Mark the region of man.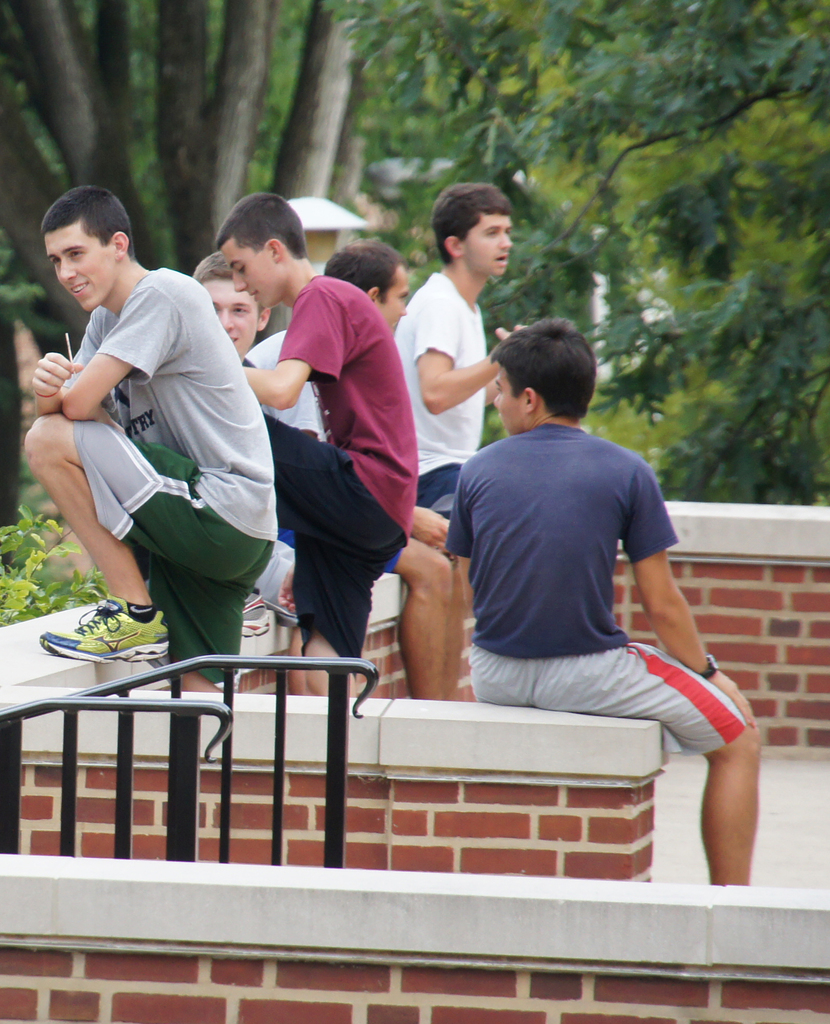
Region: Rect(232, 239, 463, 705).
